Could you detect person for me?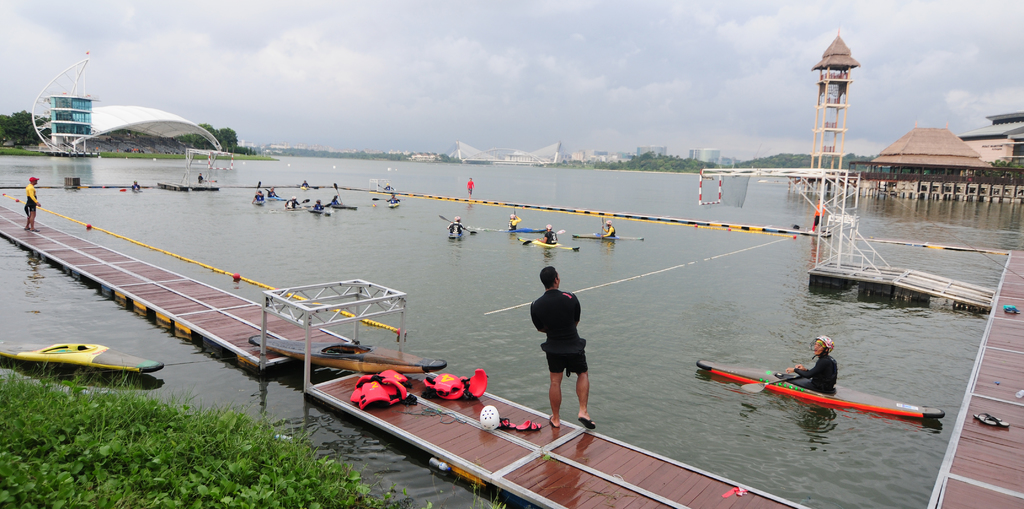
Detection result: {"x1": 312, "y1": 201, "x2": 323, "y2": 211}.
